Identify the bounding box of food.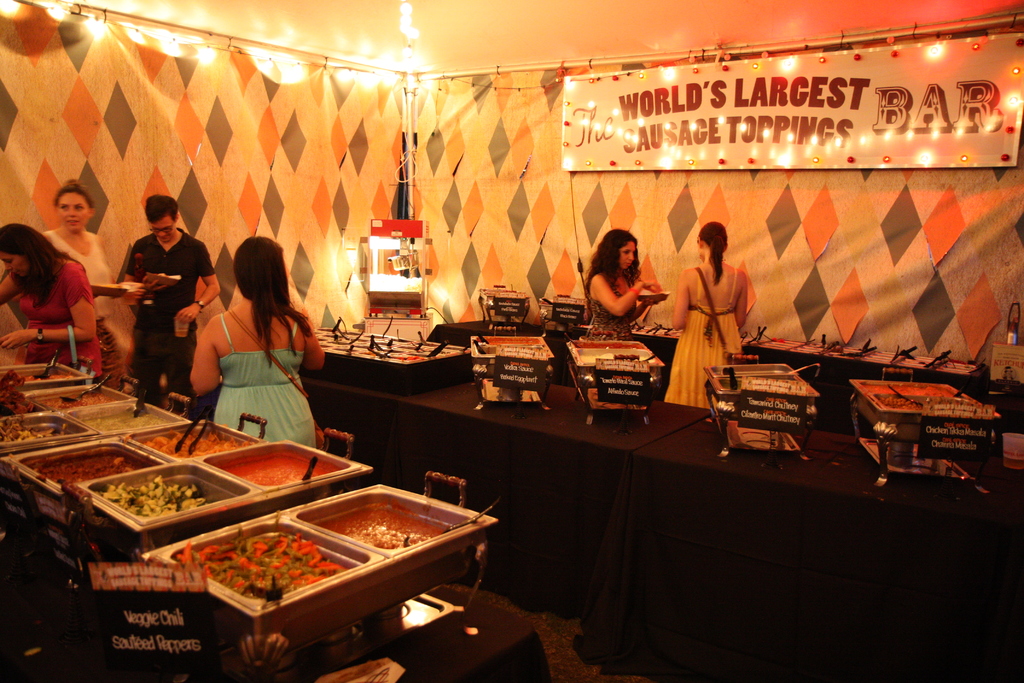
left=0, top=361, right=74, bottom=378.
